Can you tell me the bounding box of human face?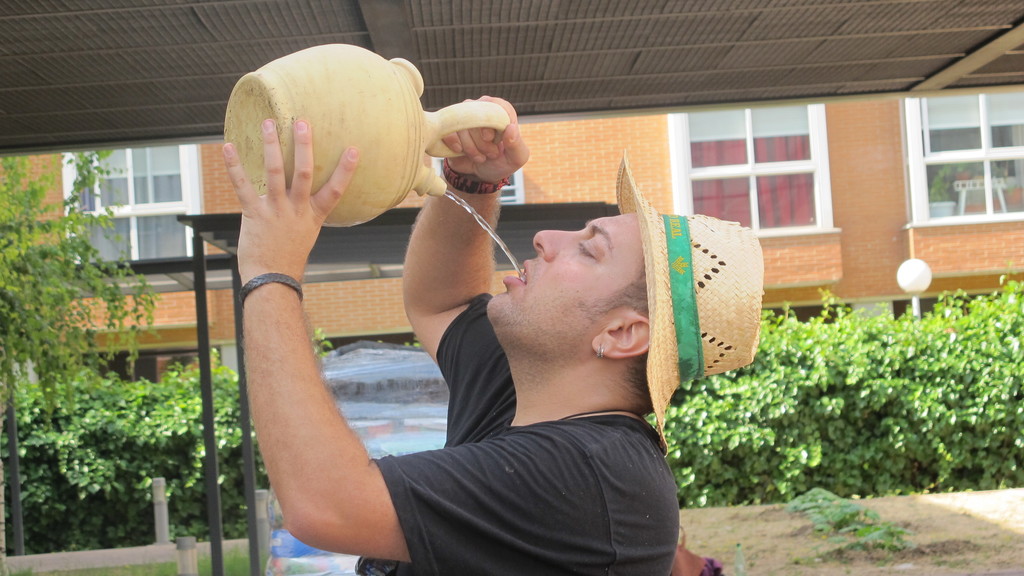
Rect(486, 211, 637, 324).
